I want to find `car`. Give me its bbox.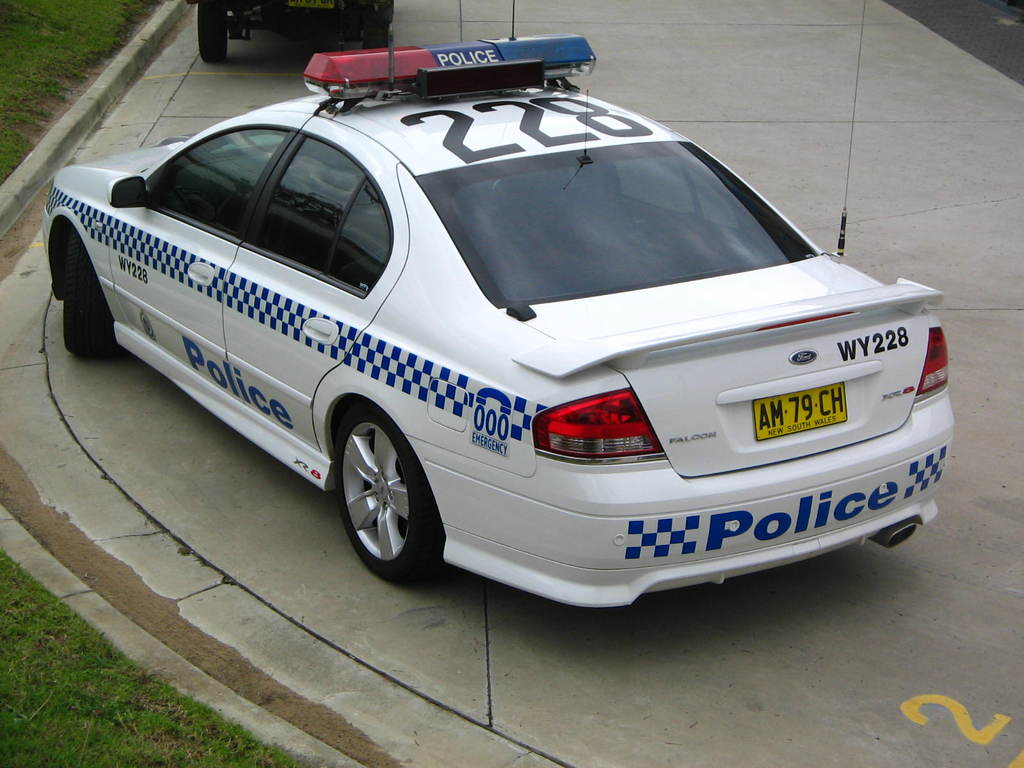
rect(23, 59, 981, 610).
